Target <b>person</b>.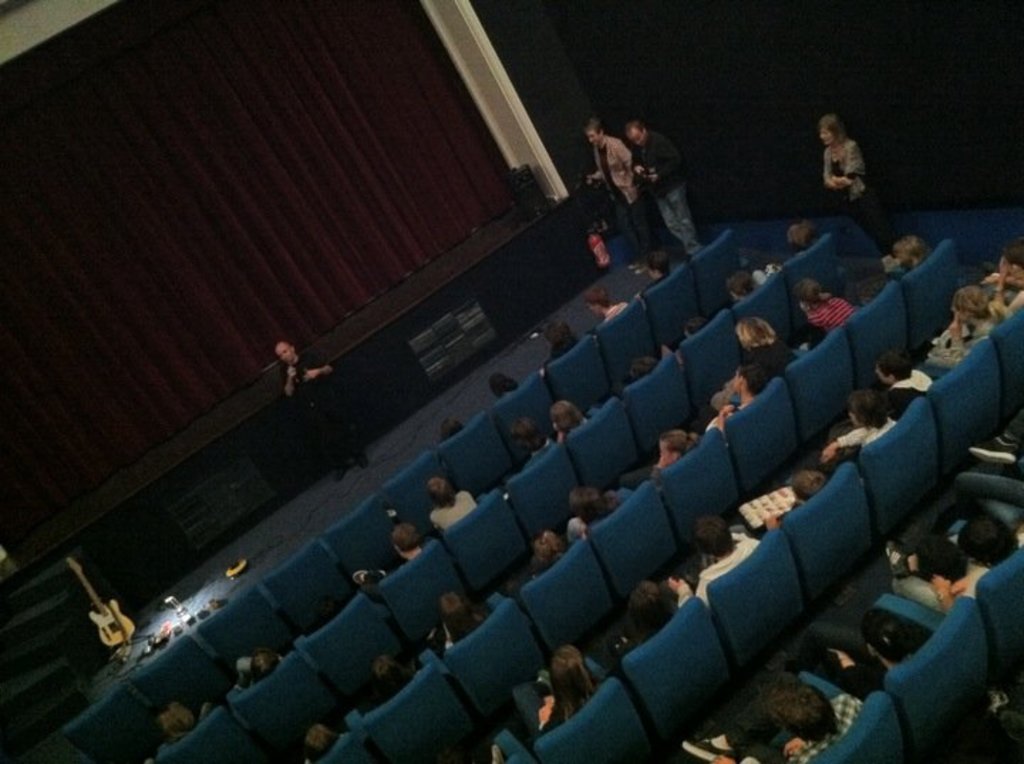
Target region: x1=536, y1=643, x2=612, y2=734.
